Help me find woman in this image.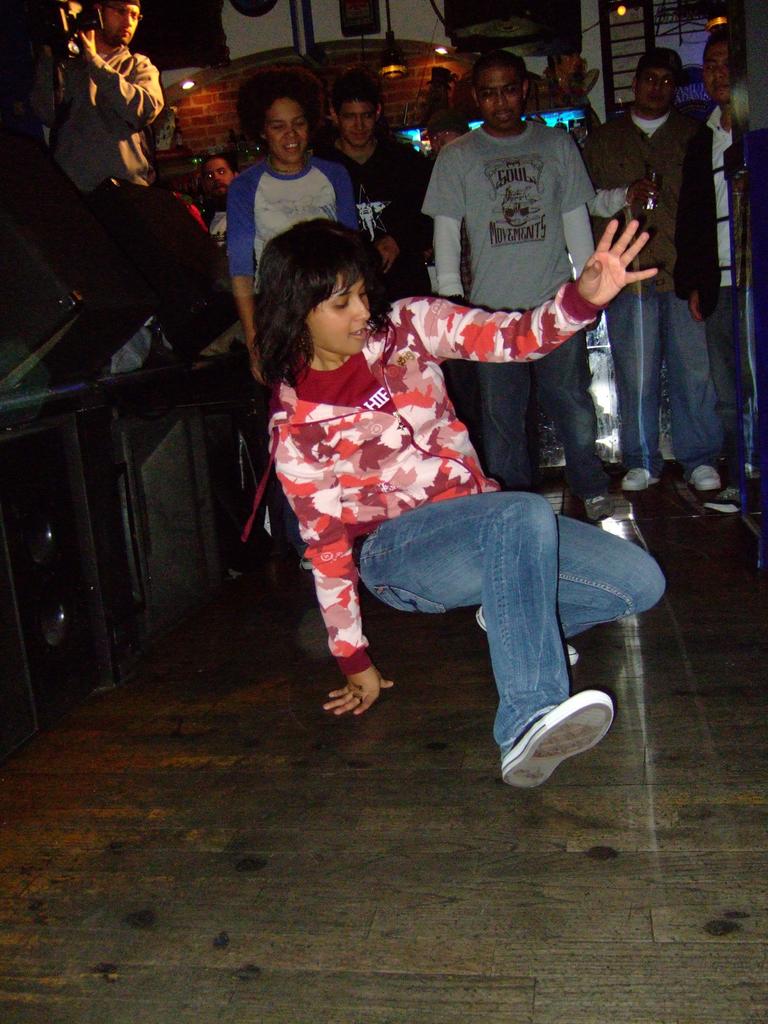
Found it: (x1=246, y1=214, x2=669, y2=789).
